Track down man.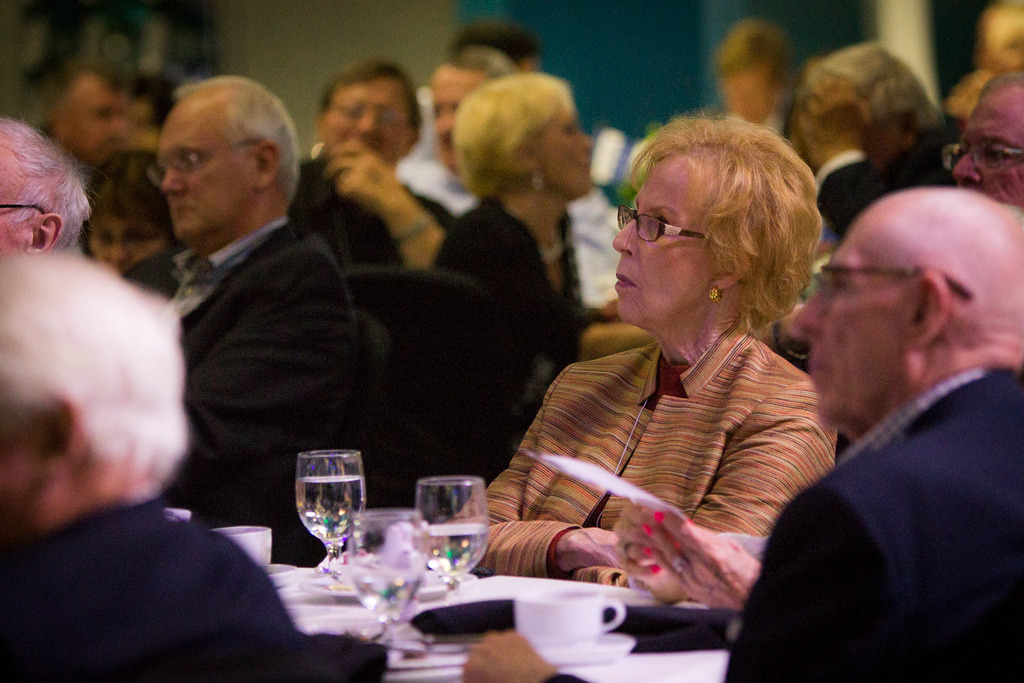
Tracked to 120 74 367 555.
